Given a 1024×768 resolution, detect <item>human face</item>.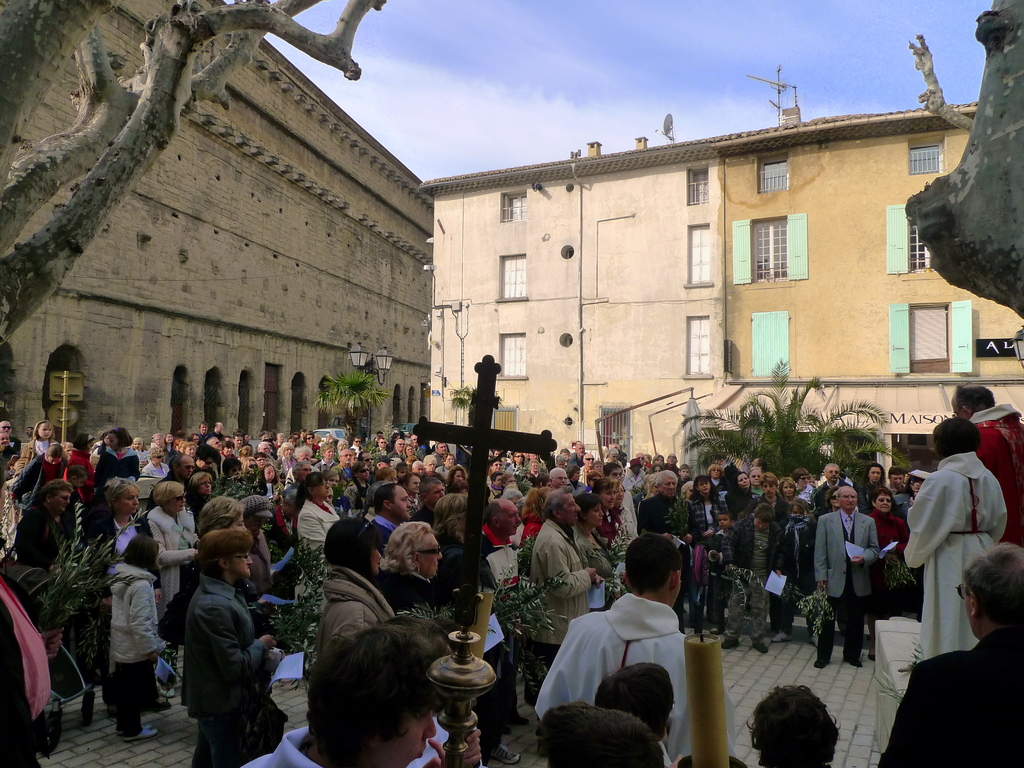
<bbox>438, 444, 446, 450</bbox>.
